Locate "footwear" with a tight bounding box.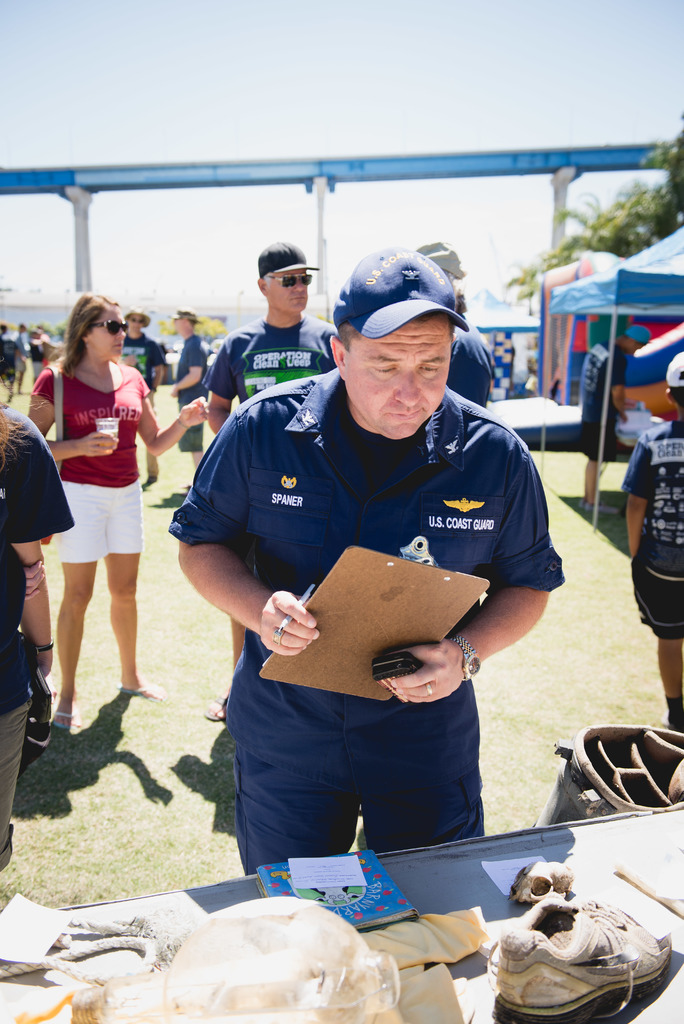
box(51, 695, 79, 737).
